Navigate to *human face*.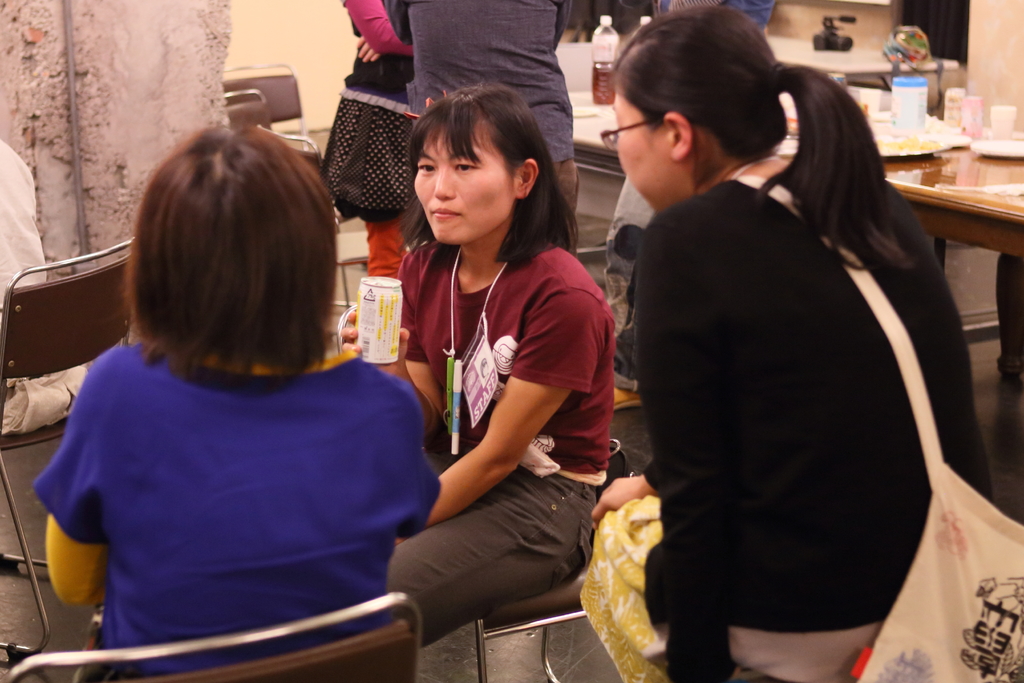
Navigation target: [left=615, top=90, right=676, bottom=217].
